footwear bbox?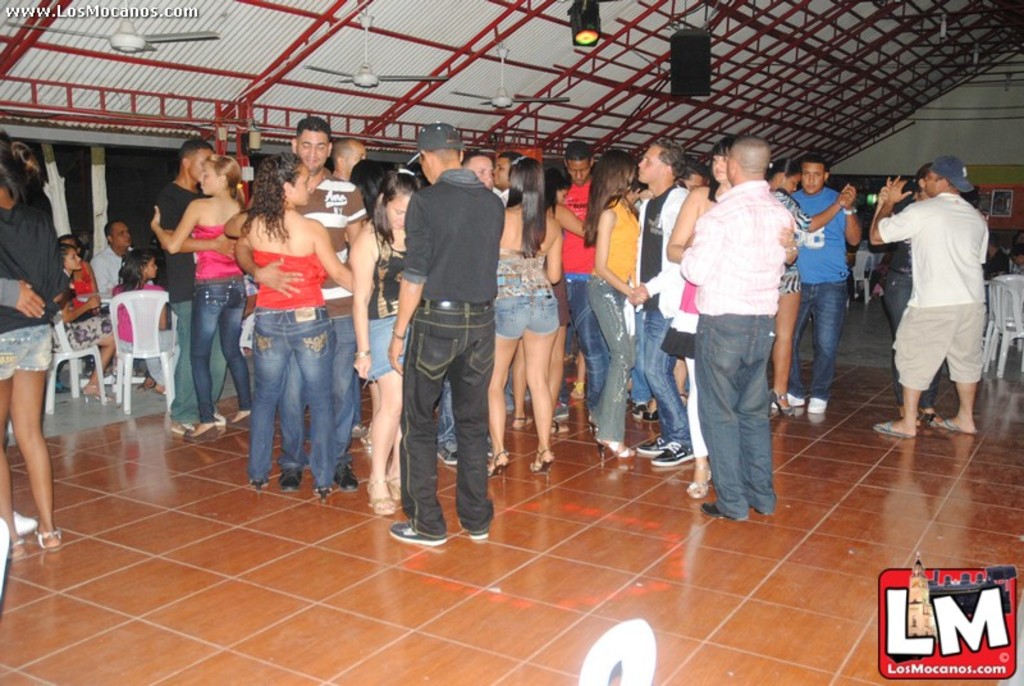
548/417/567/435
